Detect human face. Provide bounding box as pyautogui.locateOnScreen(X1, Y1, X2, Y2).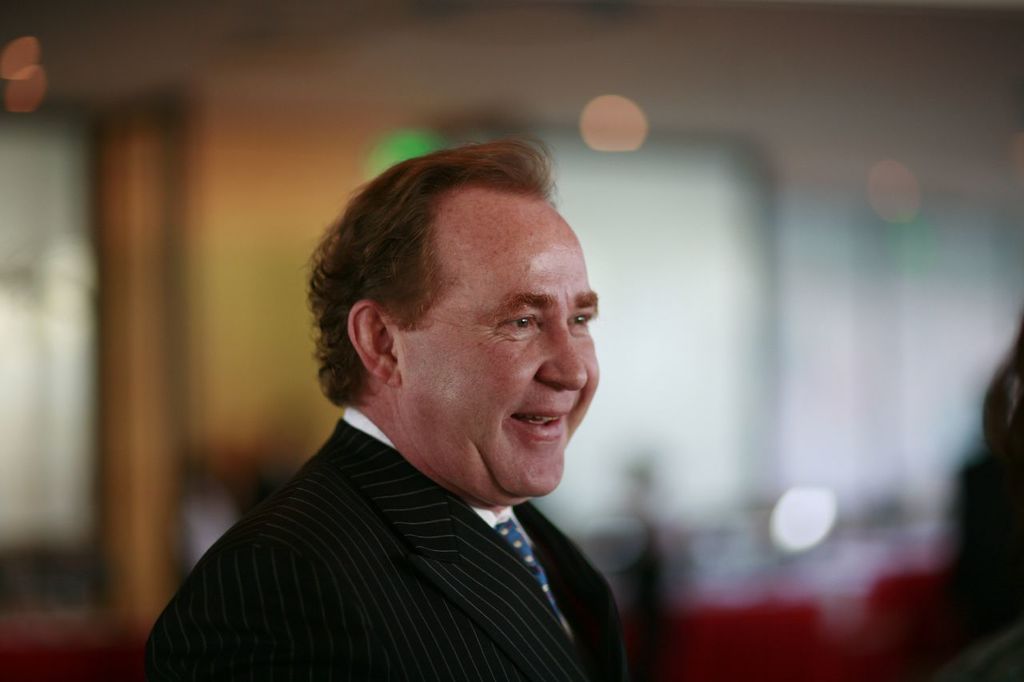
pyautogui.locateOnScreen(395, 188, 602, 497).
